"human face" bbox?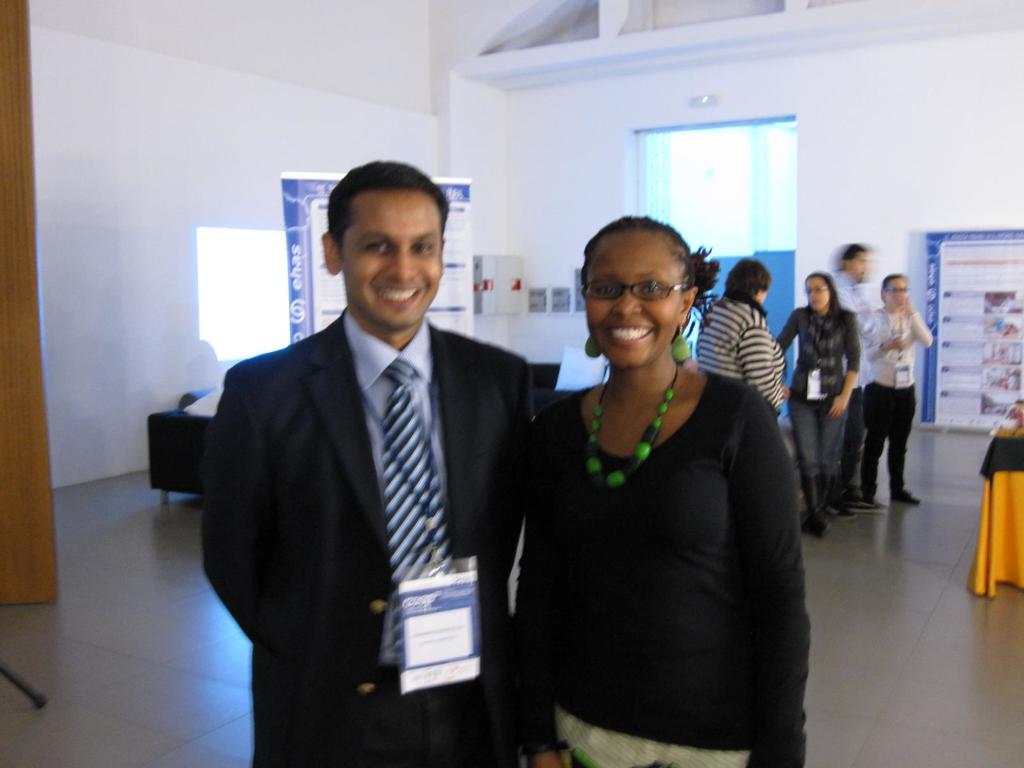
bbox=[802, 275, 830, 314]
